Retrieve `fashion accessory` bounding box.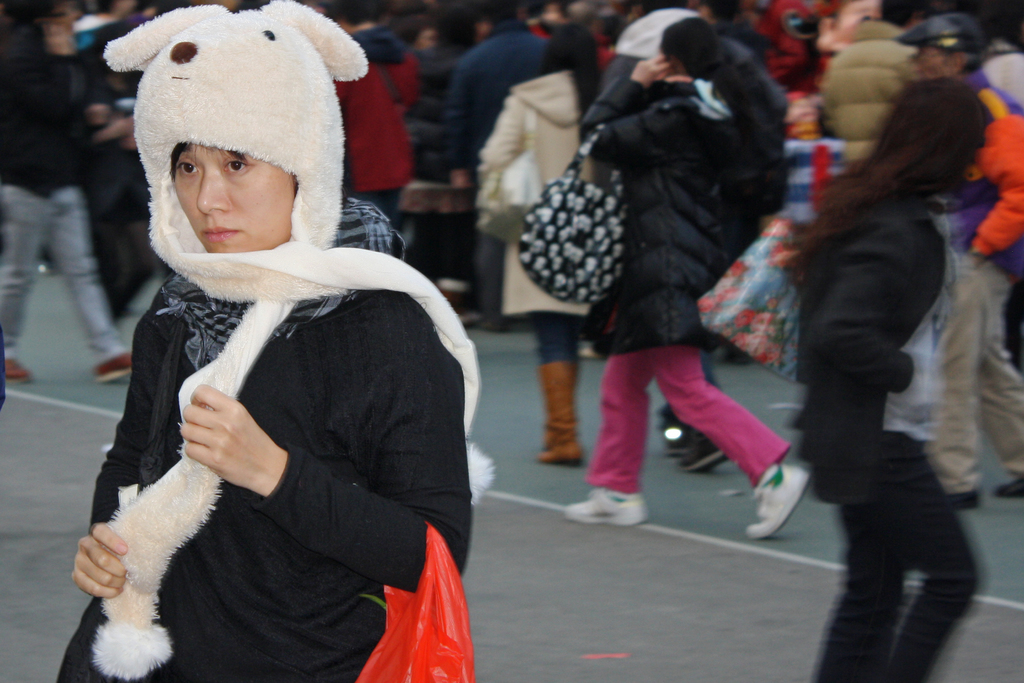
Bounding box: locate(517, 123, 620, 306).
